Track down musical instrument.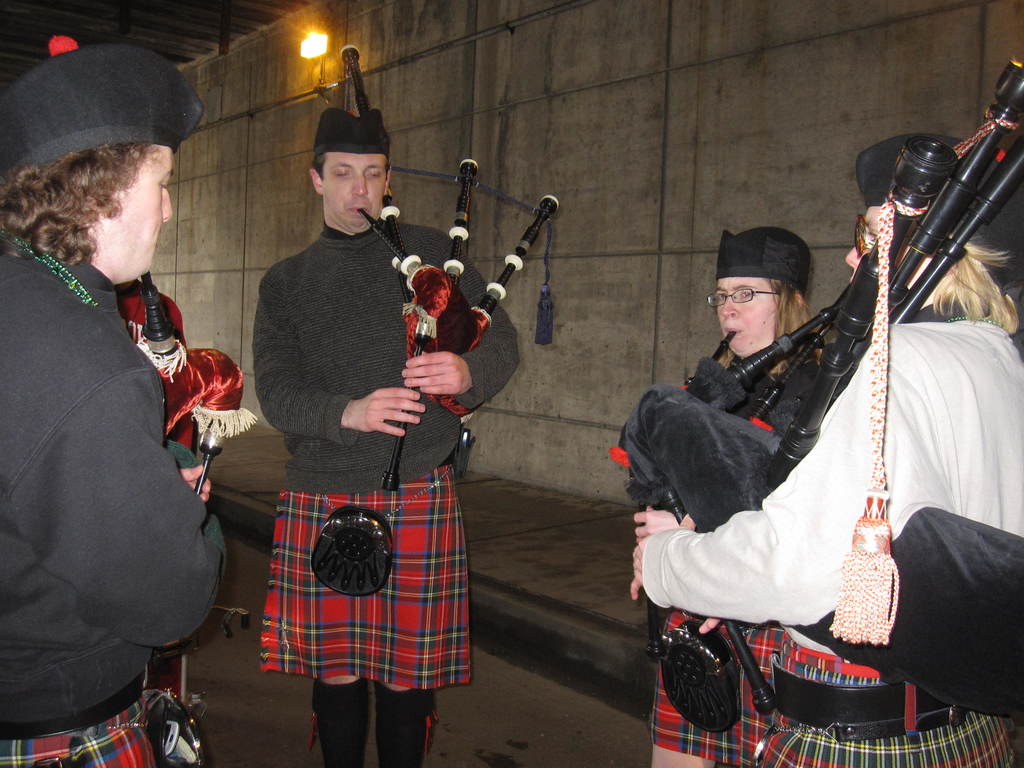
Tracked to (340, 42, 559, 491).
